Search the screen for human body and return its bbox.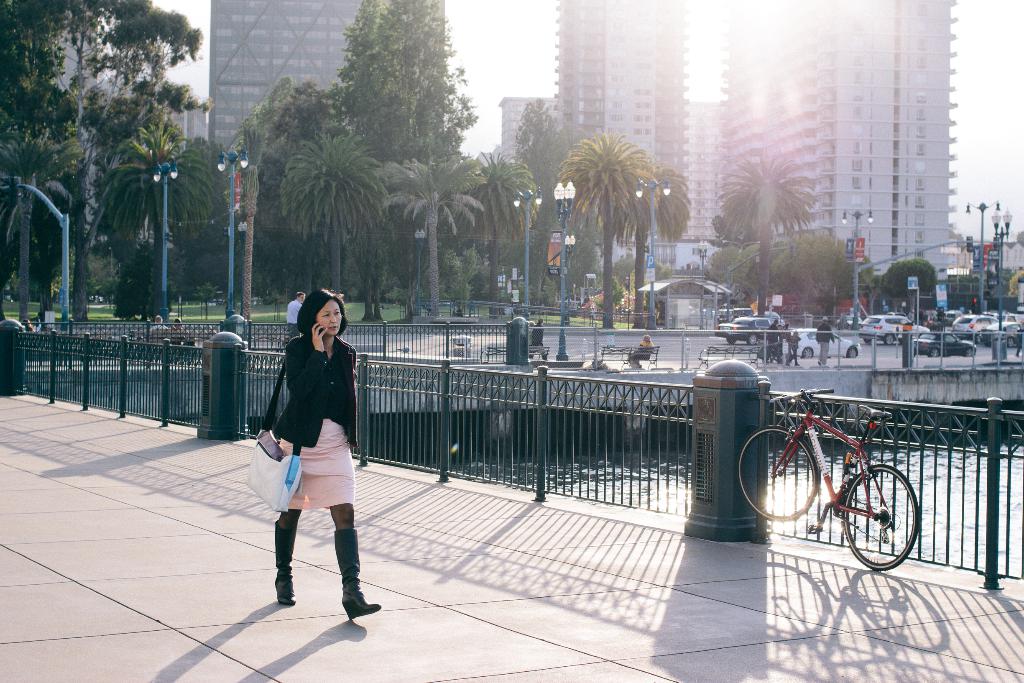
Found: rect(283, 300, 303, 340).
